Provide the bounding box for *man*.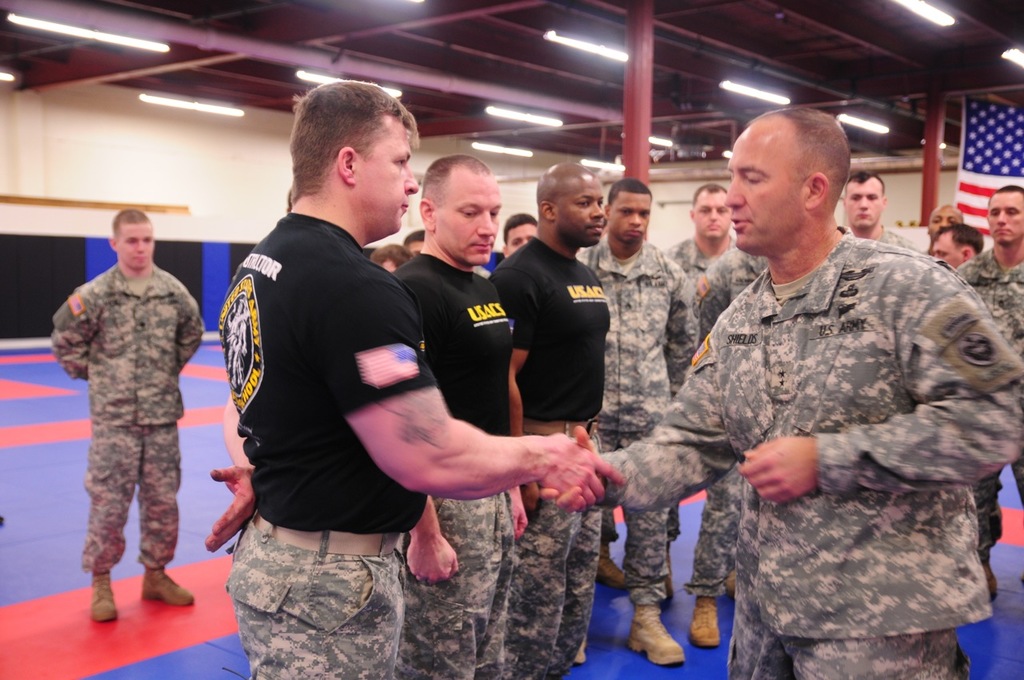
bbox=(45, 196, 196, 636).
